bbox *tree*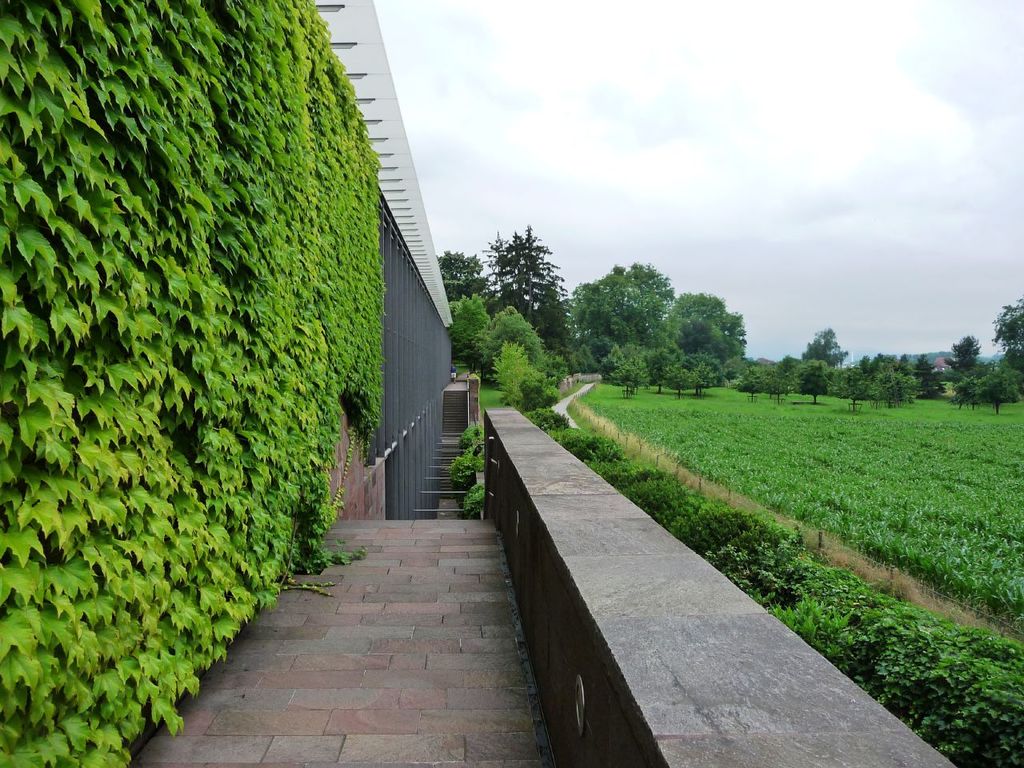
locate(954, 366, 1023, 414)
